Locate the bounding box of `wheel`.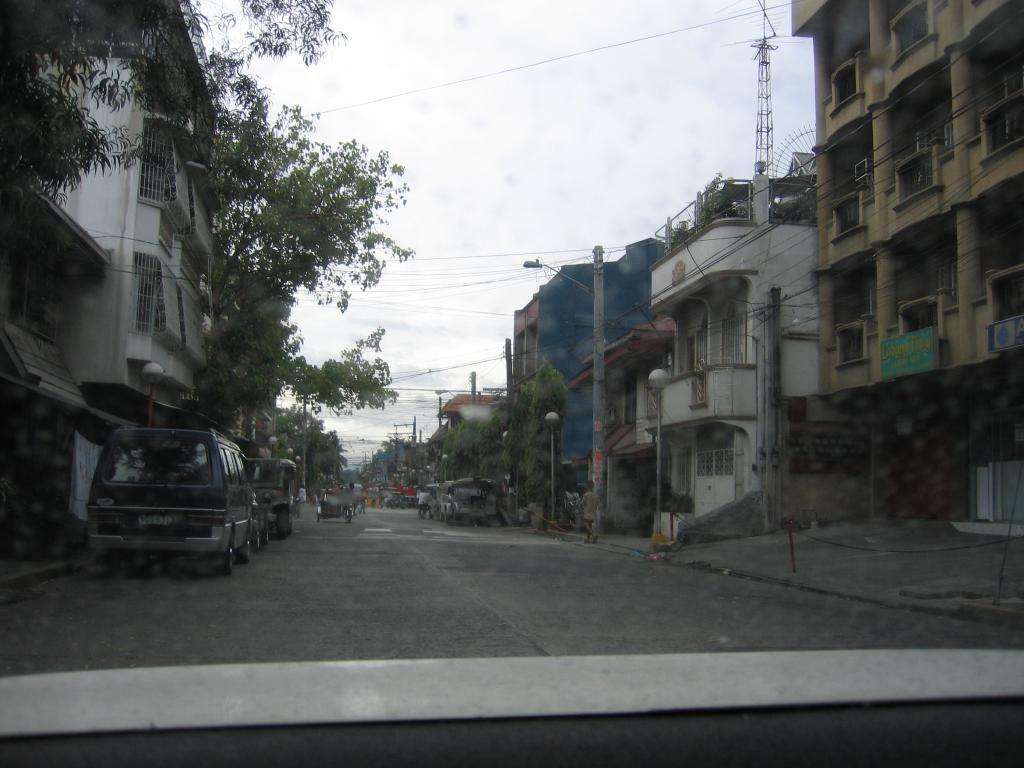
Bounding box: 287:519:295:536.
